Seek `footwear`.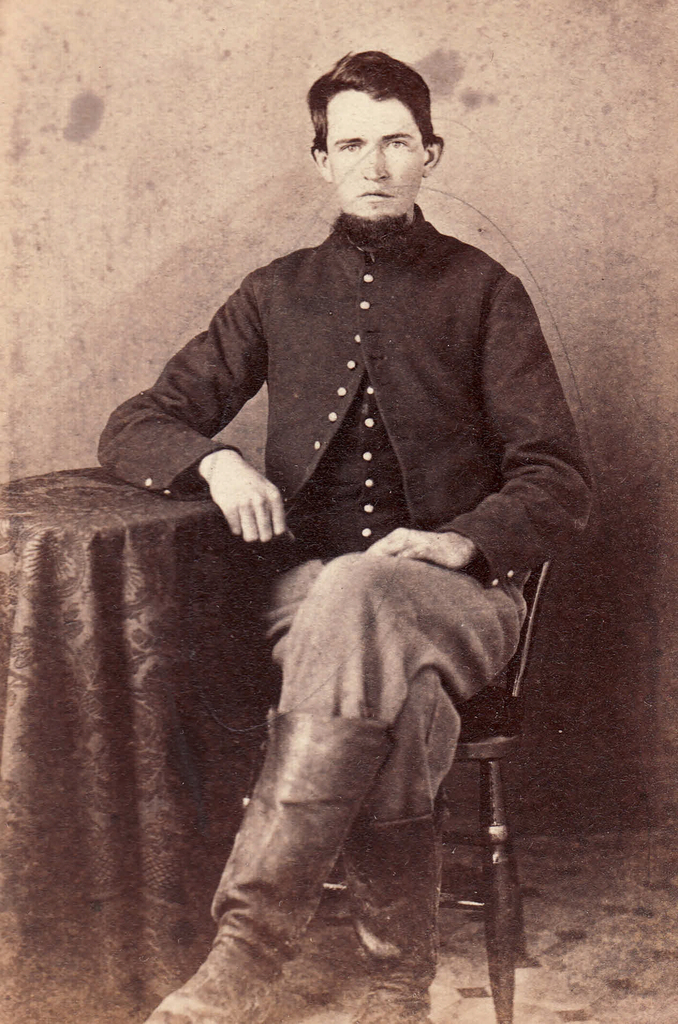
bbox(149, 715, 399, 1023).
